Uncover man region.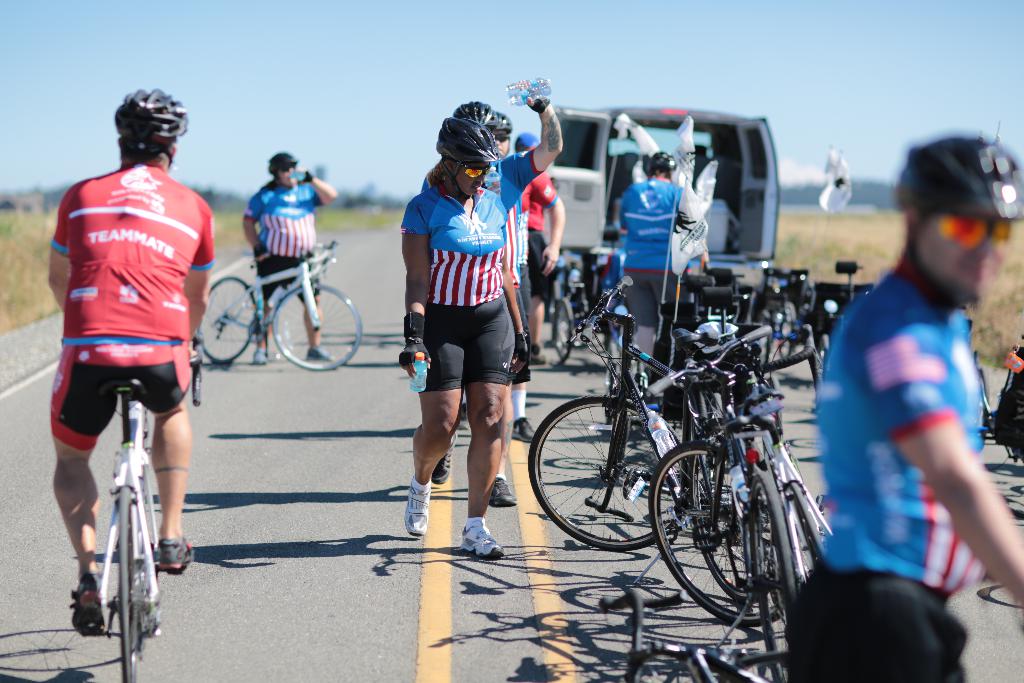
Uncovered: 609,146,694,370.
